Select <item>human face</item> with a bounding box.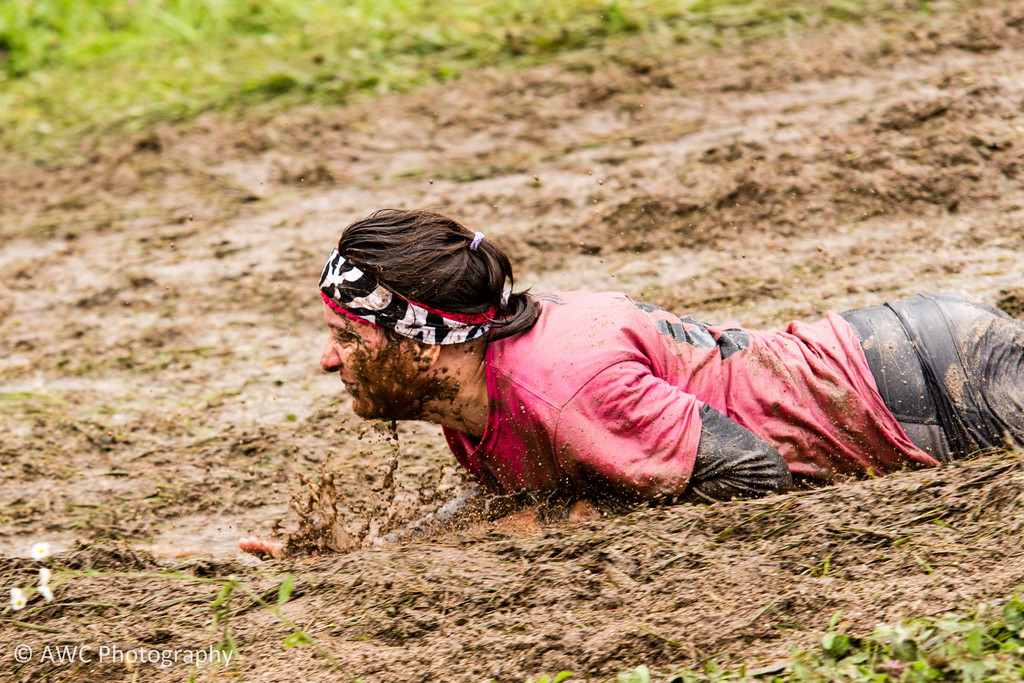
[x1=318, y1=295, x2=420, y2=422].
